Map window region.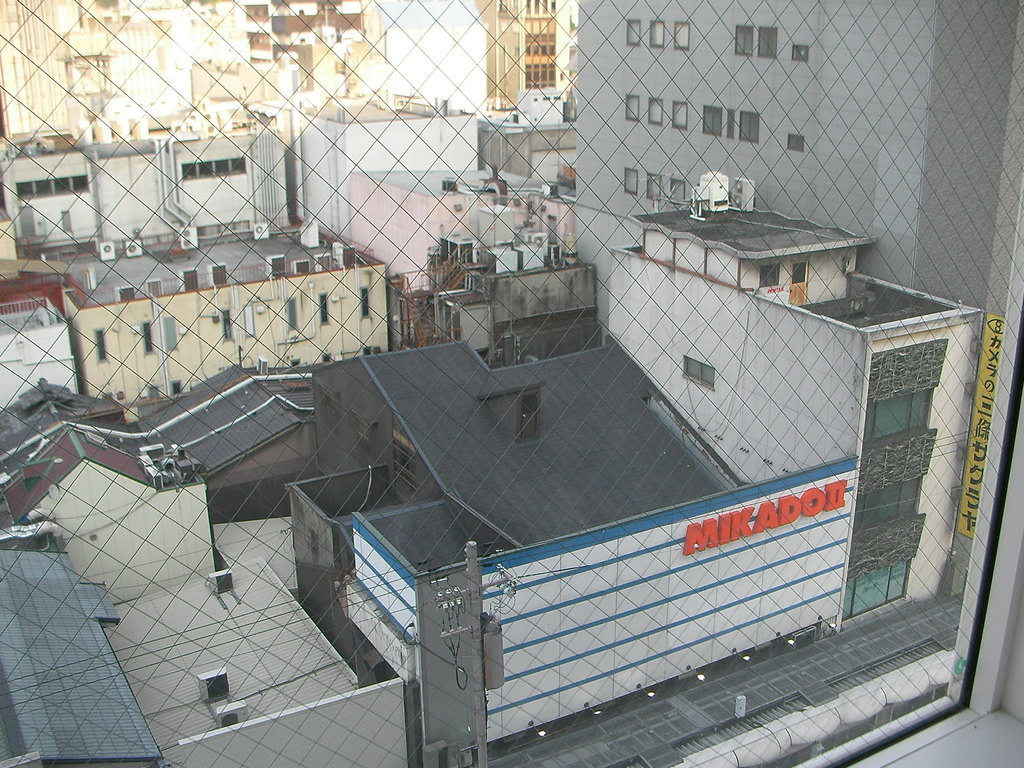
Mapped to {"x1": 358, "y1": 285, "x2": 367, "y2": 323}.
